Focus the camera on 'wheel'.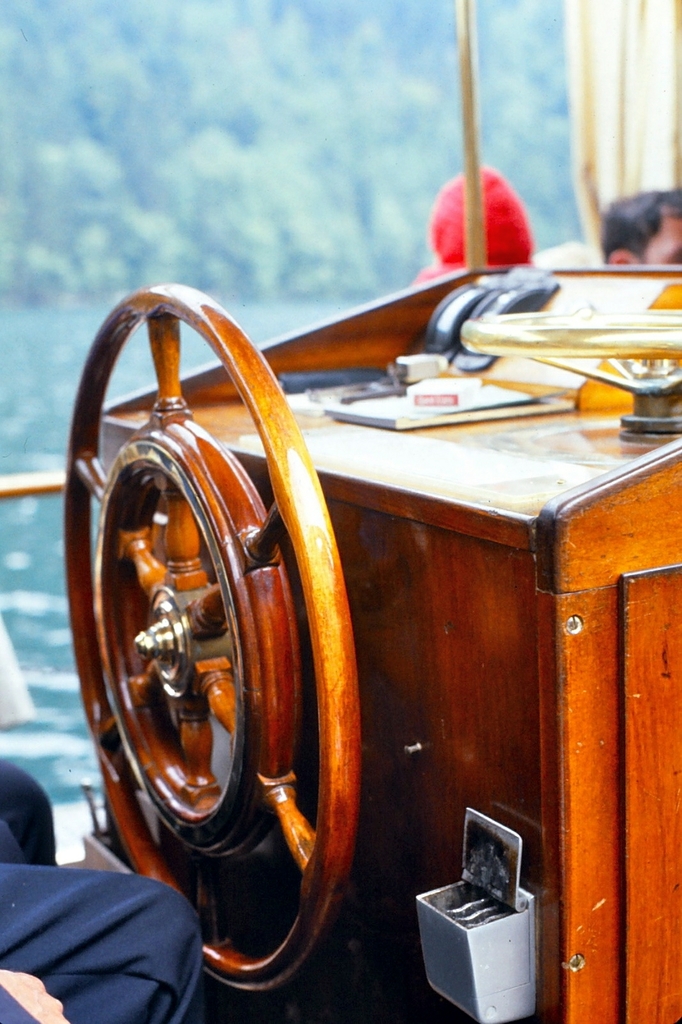
Focus region: bbox=[59, 278, 362, 993].
